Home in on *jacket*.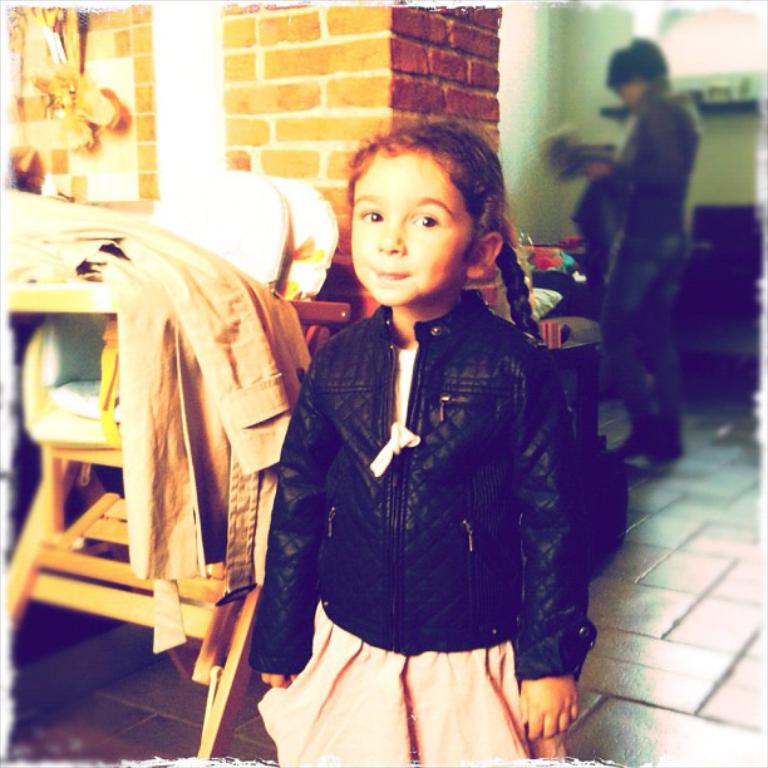
Homed in at {"x1": 257, "y1": 205, "x2": 606, "y2": 699}.
